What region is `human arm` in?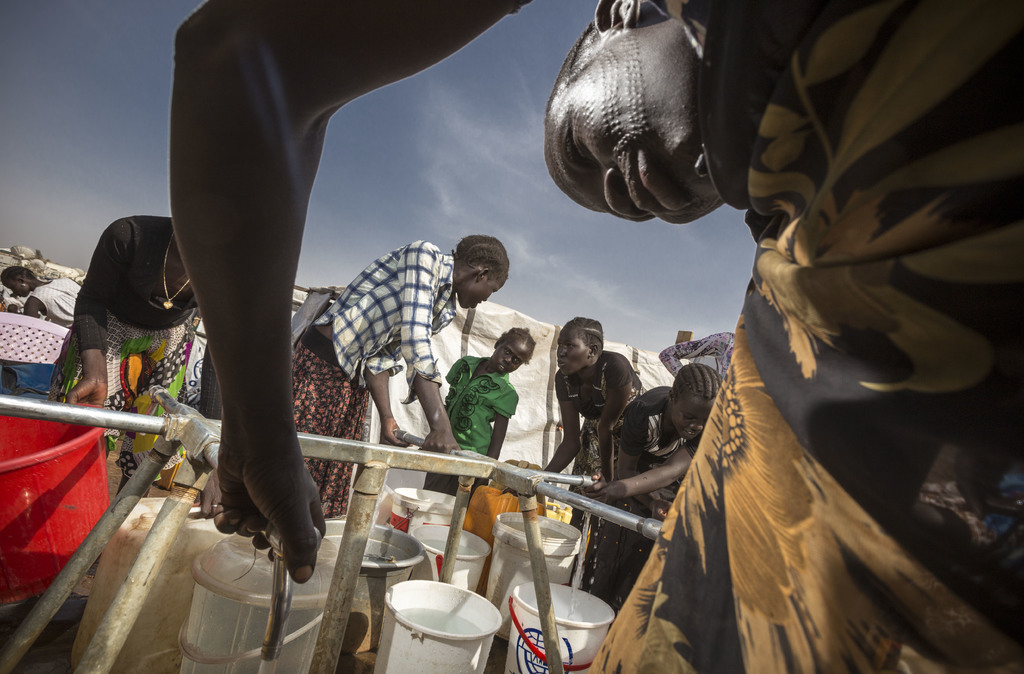
540:371:582:473.
